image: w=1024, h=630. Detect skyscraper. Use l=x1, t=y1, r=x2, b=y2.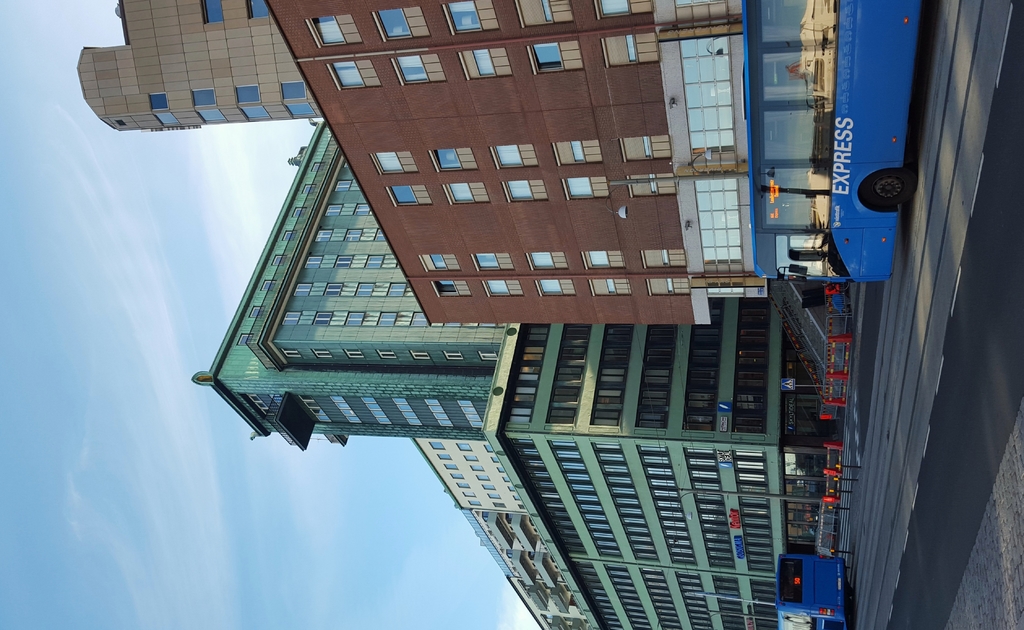
l=71, t=0, r=748, b=325.
